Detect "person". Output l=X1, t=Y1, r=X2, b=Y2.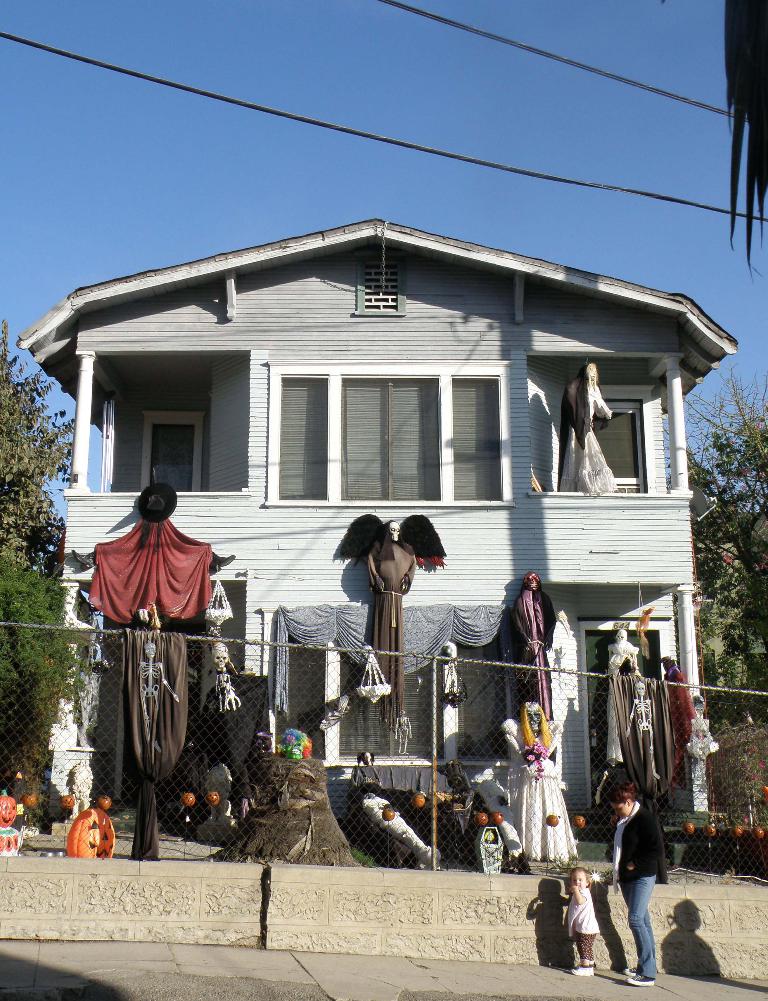
l=606, t=785, r=669, b=986.
